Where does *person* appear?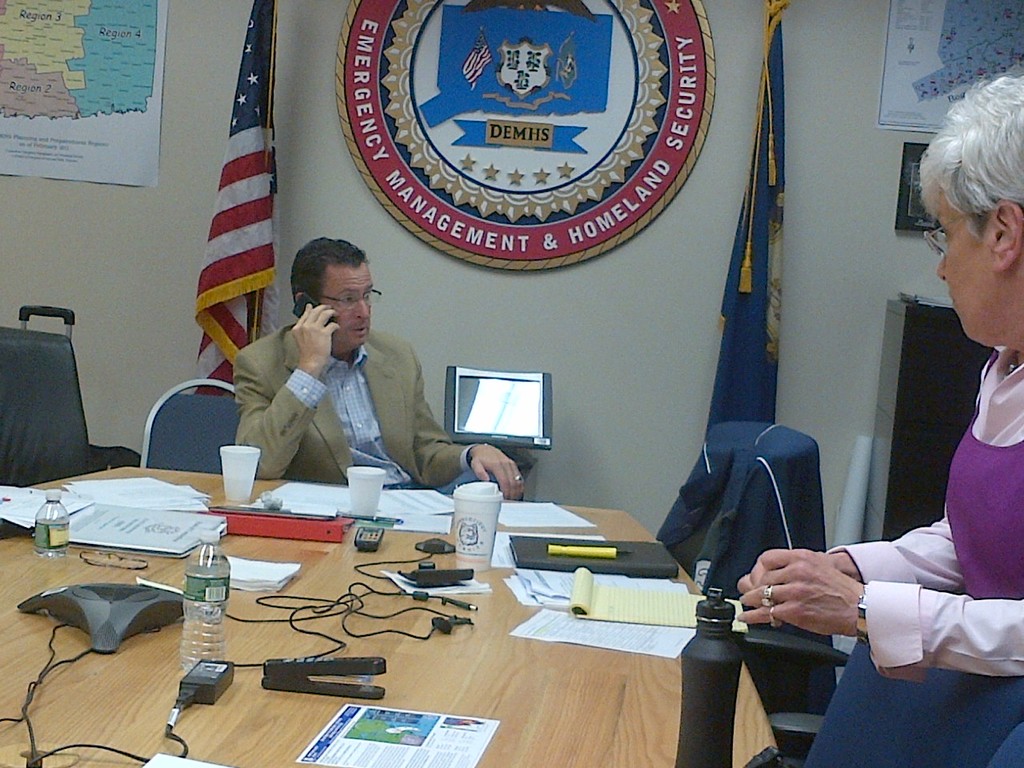
Appears at region(206, 243, 436, 533).
